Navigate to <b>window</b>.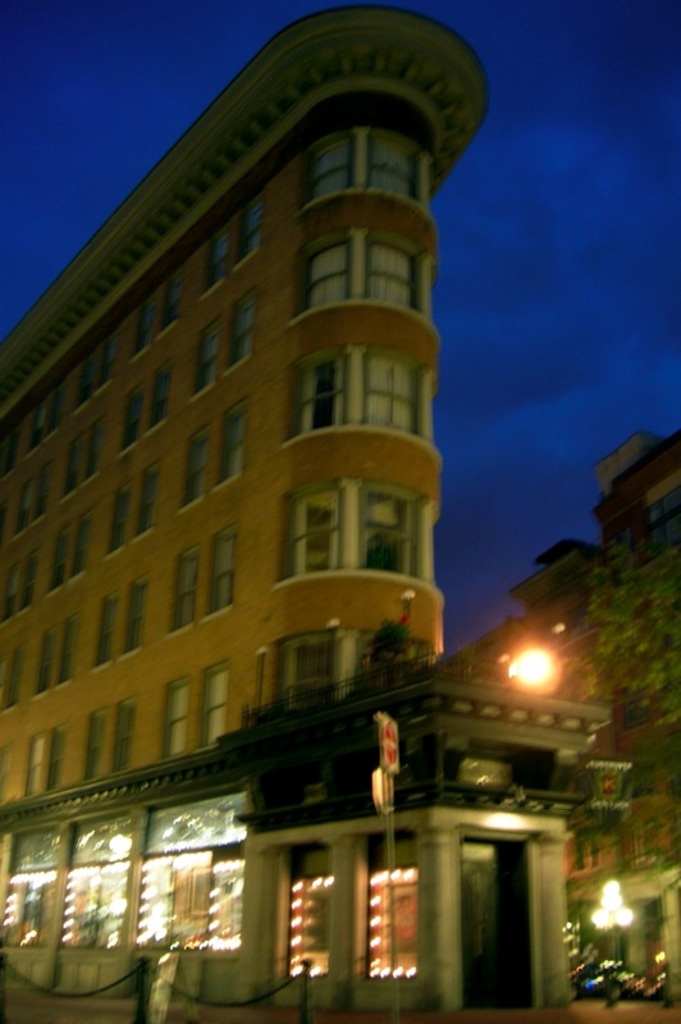
Navigation target: [left=169, top=544, right=200, bottom=632].
